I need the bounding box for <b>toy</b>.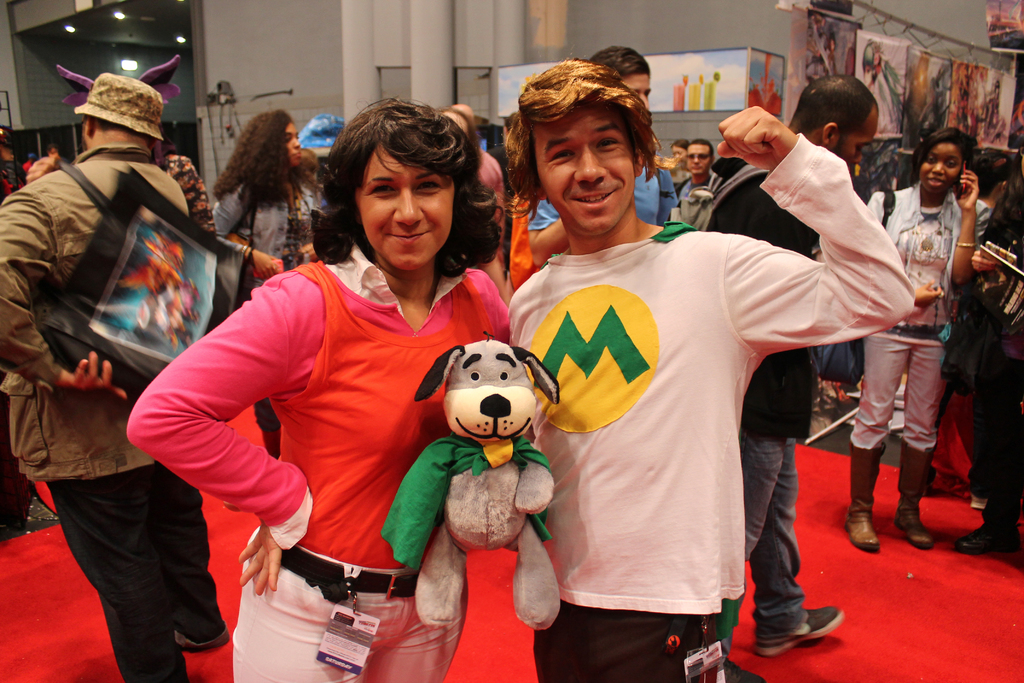
Here it is: box(858, 42, 901, 127).
